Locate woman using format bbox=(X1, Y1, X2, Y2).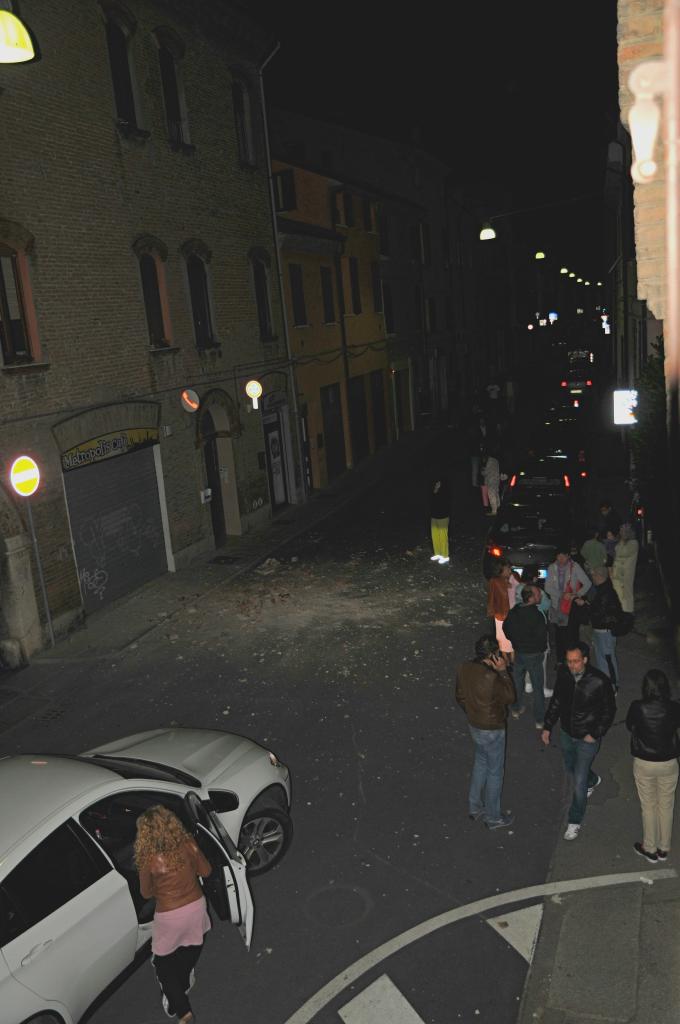
bbox=(150, 802, 216, 1023).
